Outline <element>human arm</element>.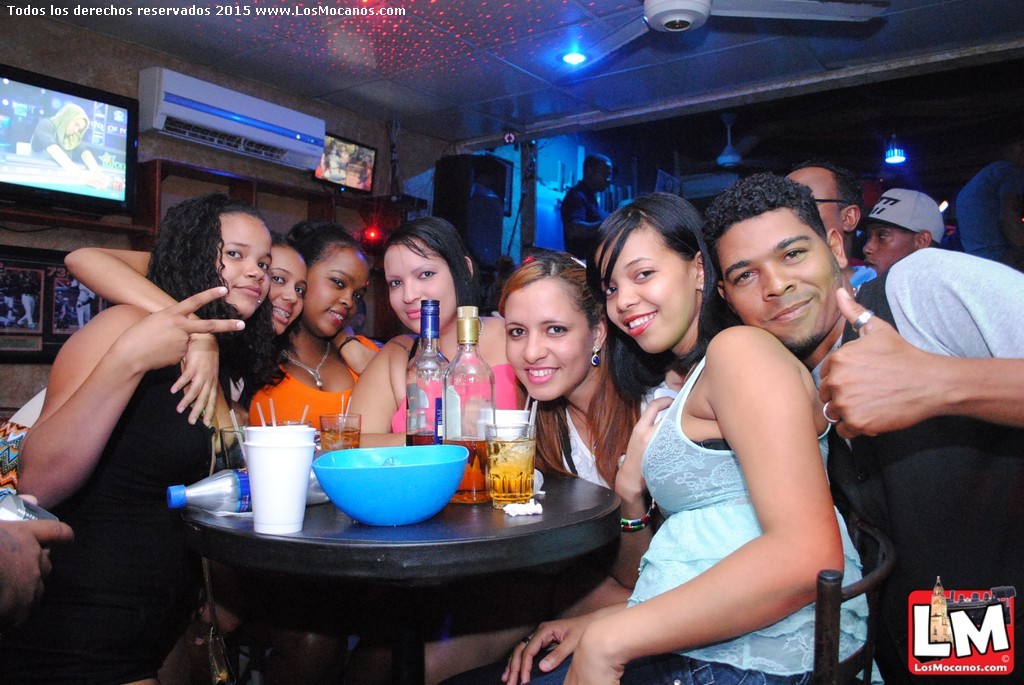
Outline: select_region(339, 339, 406, 442).
